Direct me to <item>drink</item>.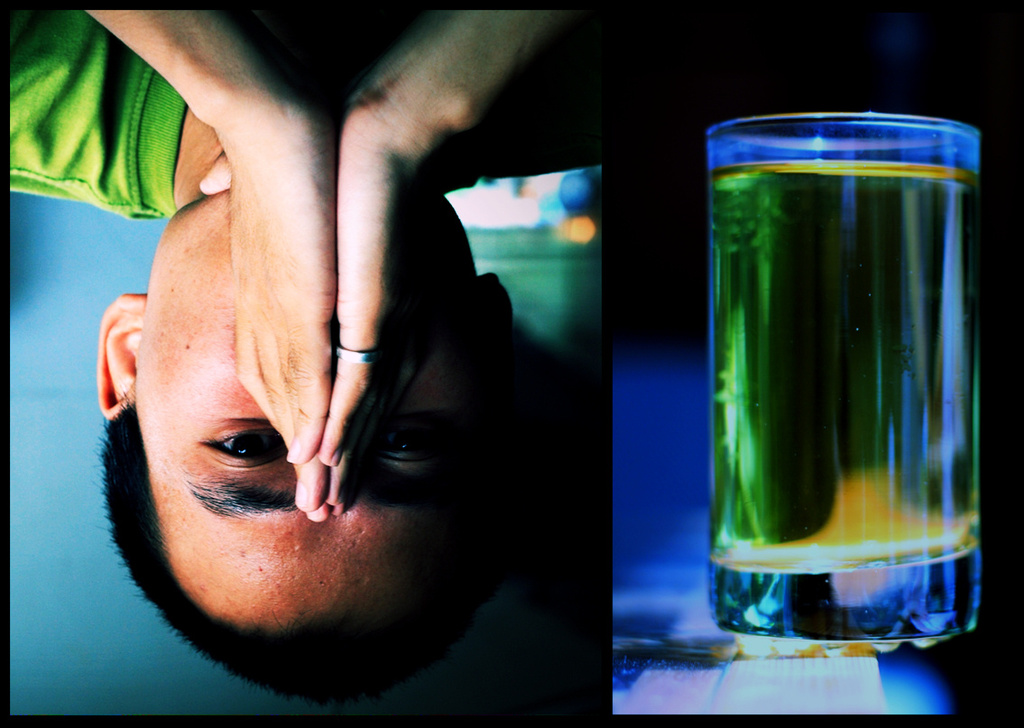
Direction: box(706, 155, 979, 569).
